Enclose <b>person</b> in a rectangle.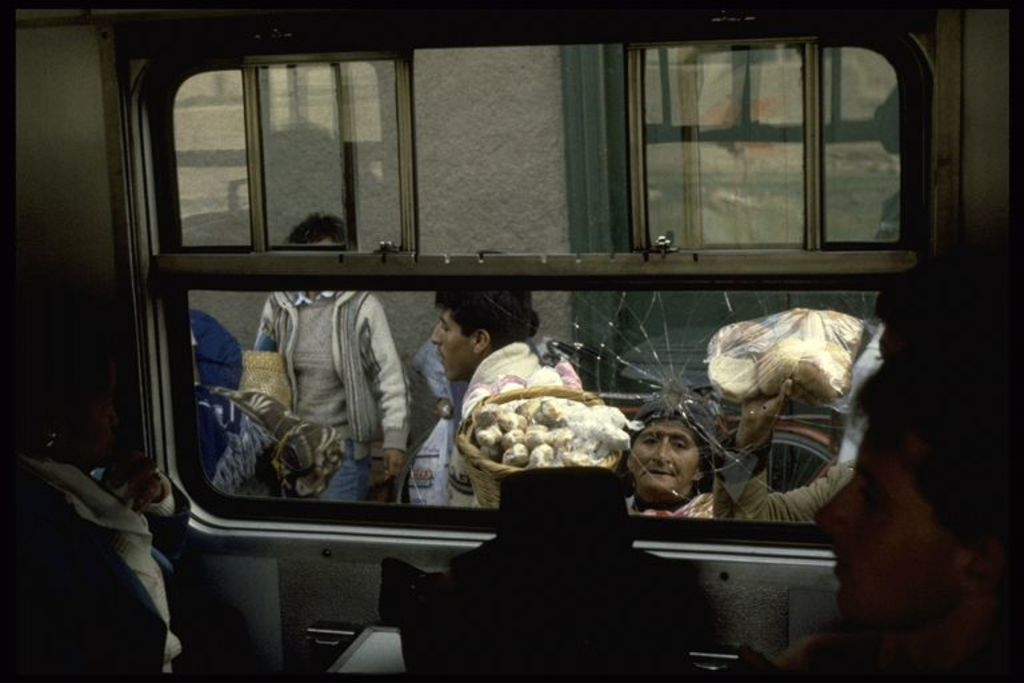
245 207 412 500.
